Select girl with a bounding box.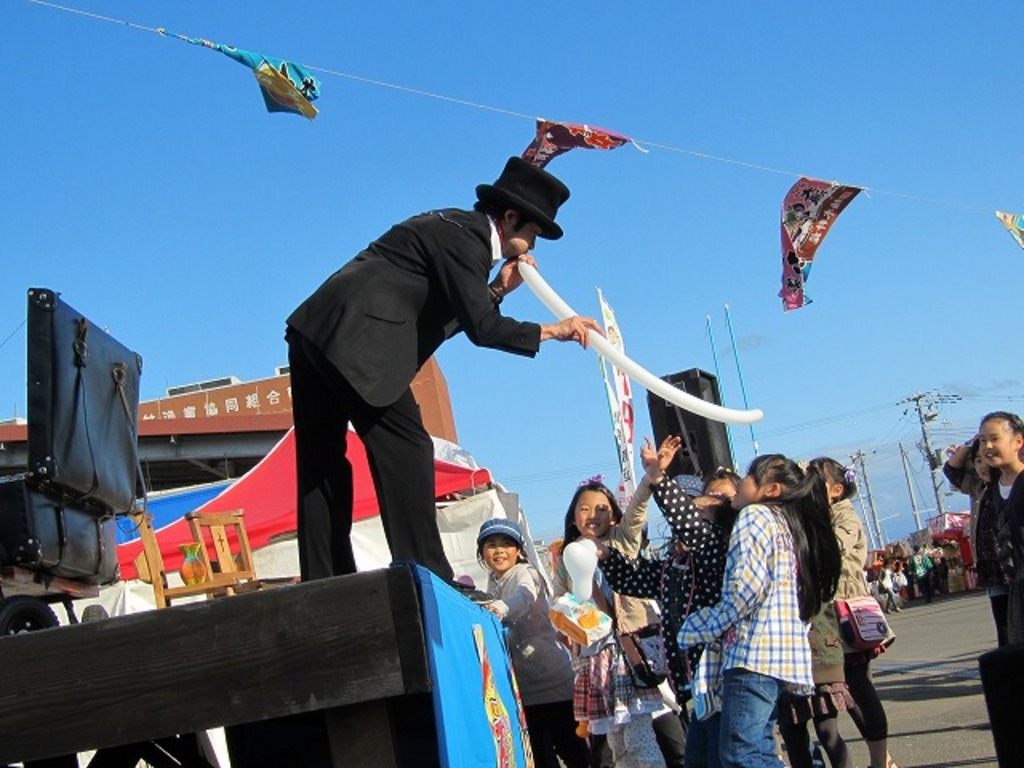
(475,522,589,766).
